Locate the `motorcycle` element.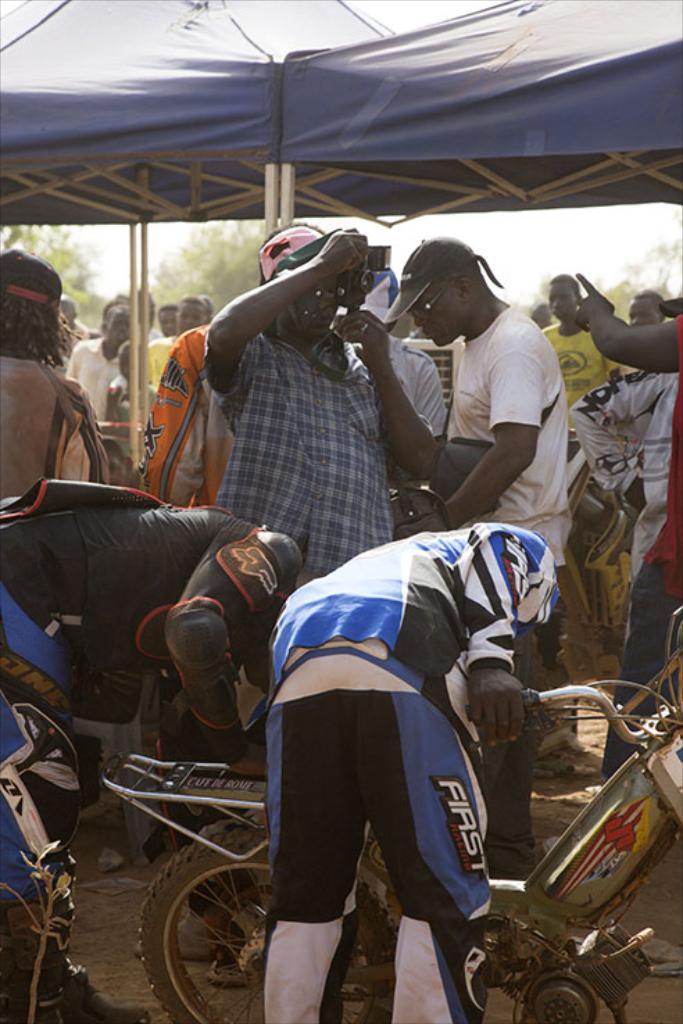
Element bbox: <bbox>101, 606, 682, 1023</bbox>.
